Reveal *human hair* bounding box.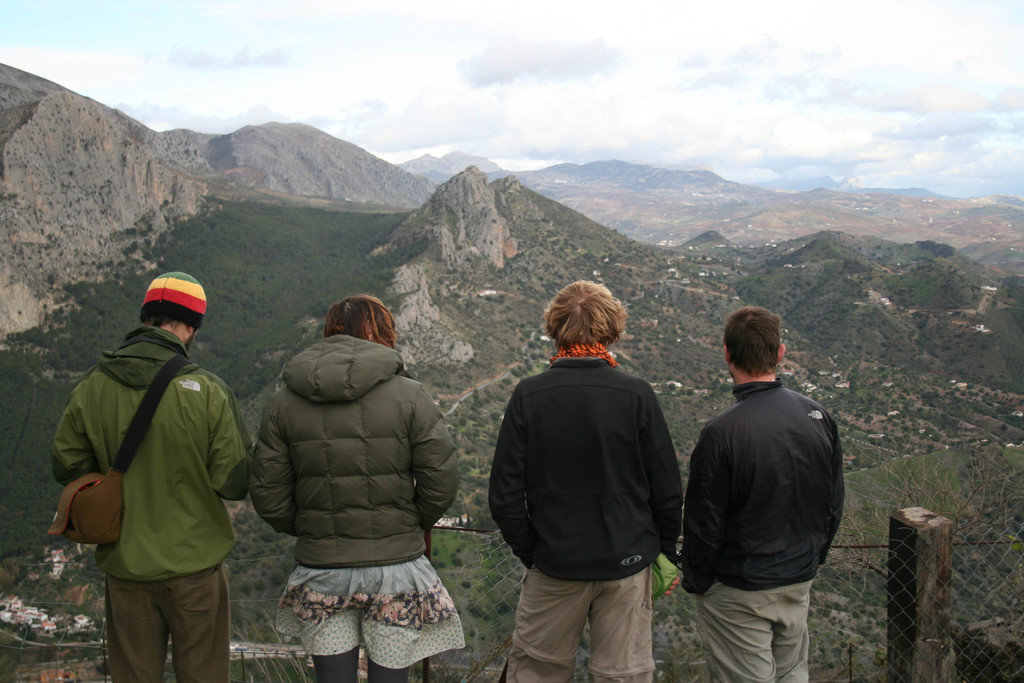
Revealed: region(134, 299, 202, 330).
